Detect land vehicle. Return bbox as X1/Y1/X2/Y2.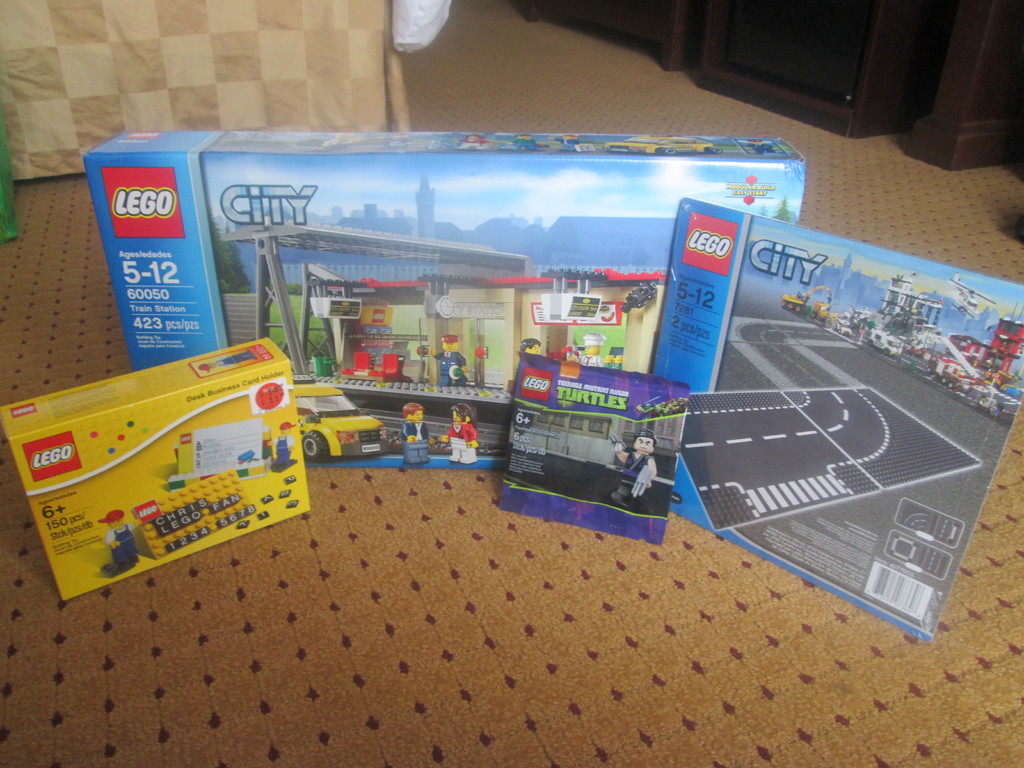
287/385/387/460.
